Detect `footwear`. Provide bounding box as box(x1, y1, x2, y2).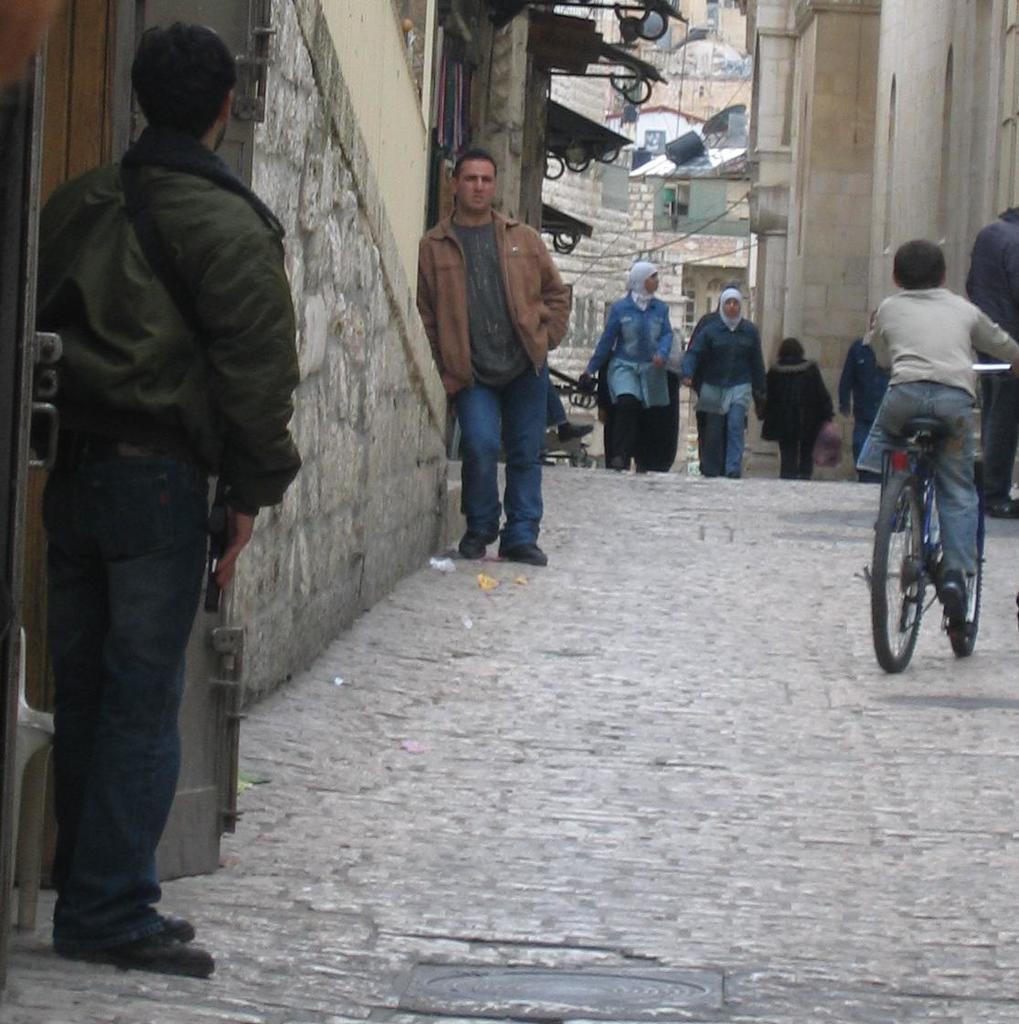
box(163, 914, 196, 943).
